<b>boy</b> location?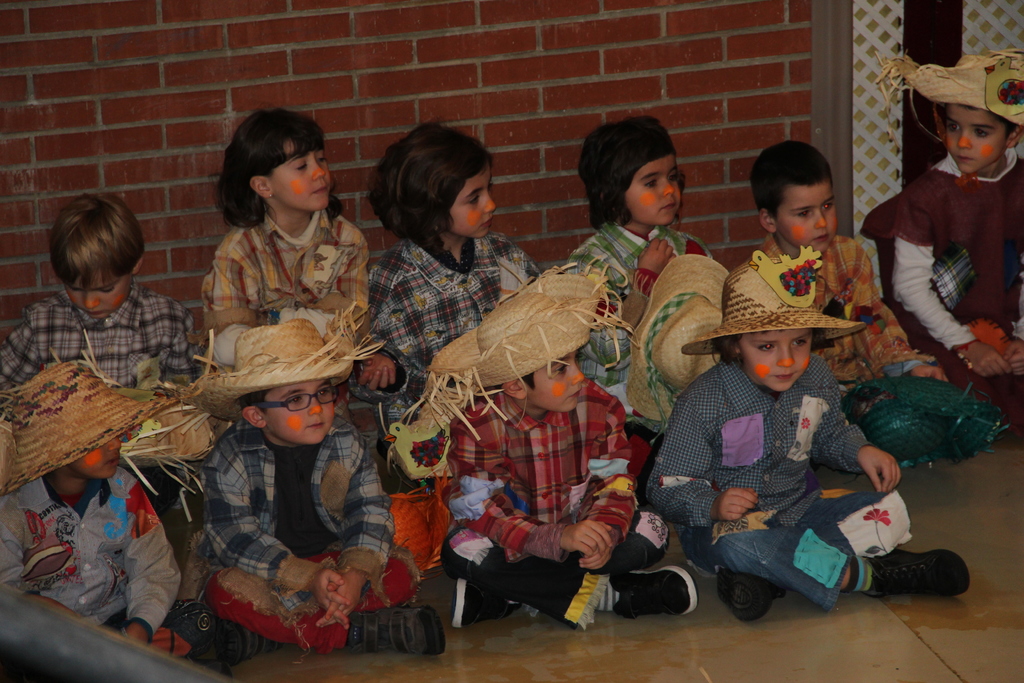
0:192:202:388
